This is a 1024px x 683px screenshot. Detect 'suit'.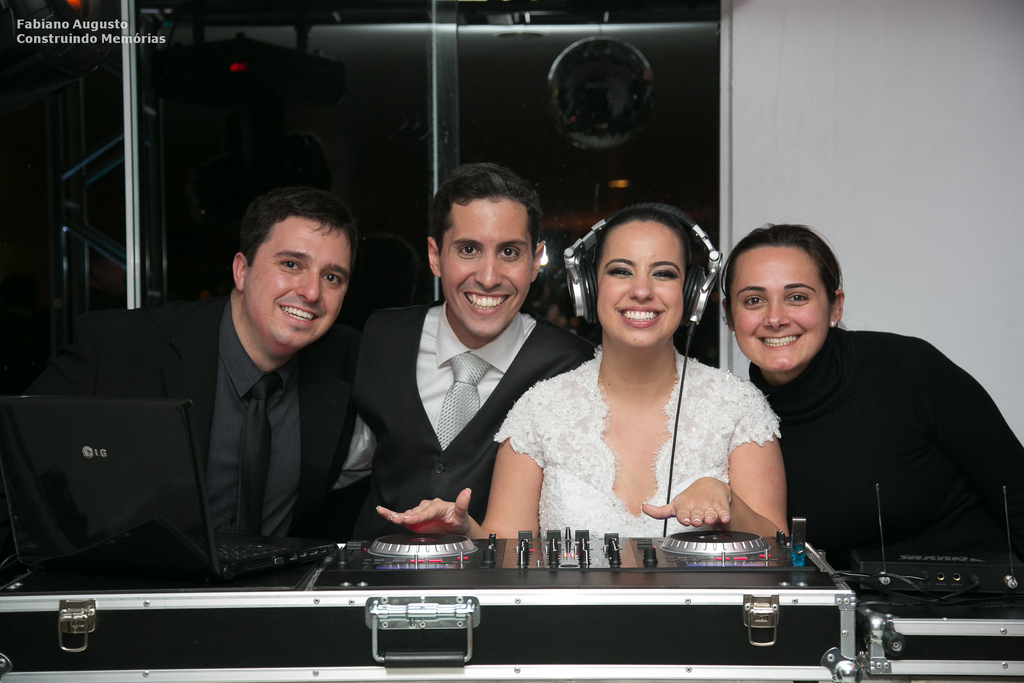
bbox(75, 252, 394, 585).
